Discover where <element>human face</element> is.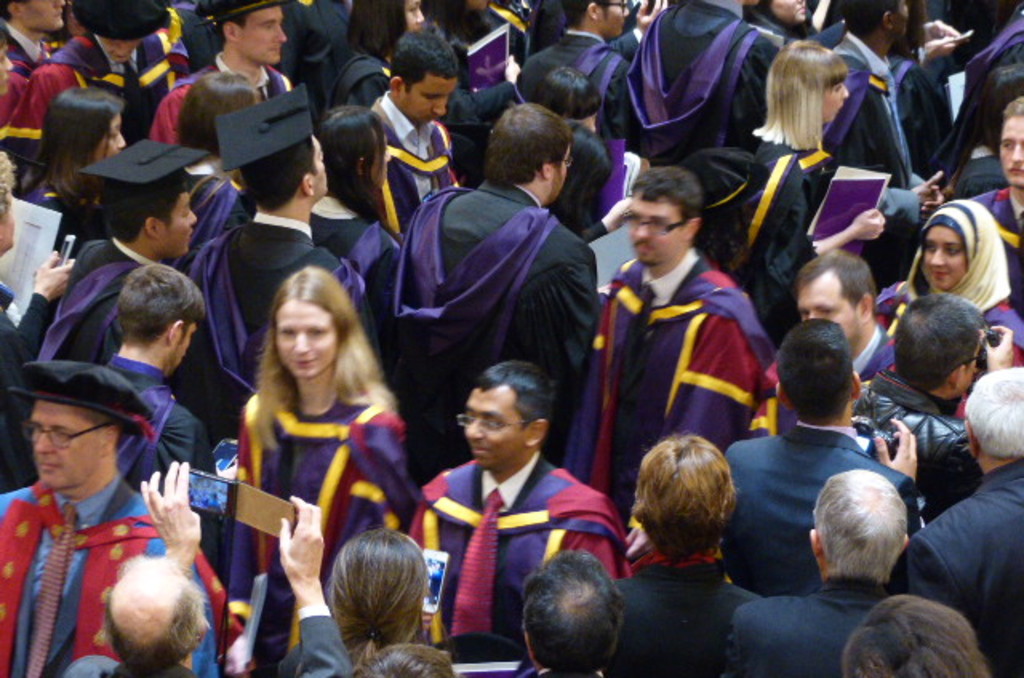
Discovered at left=275, top=299, right=336, bottom=376.
